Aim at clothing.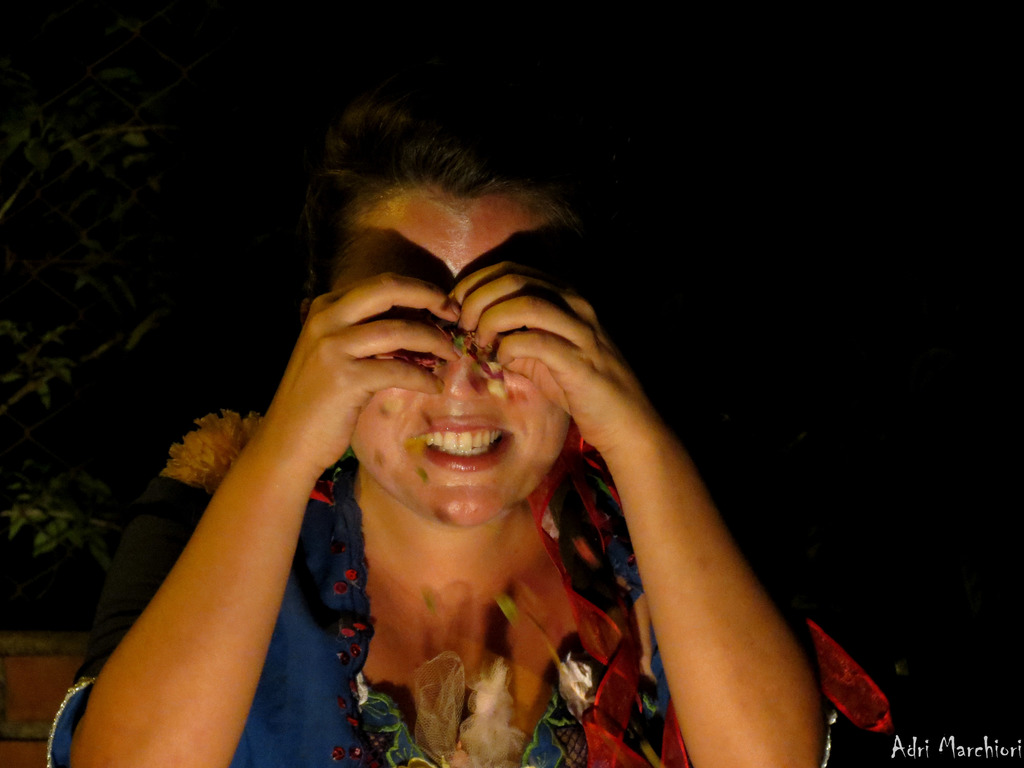
Aimed at (left=45, top=384, right=868, bottom=767).
